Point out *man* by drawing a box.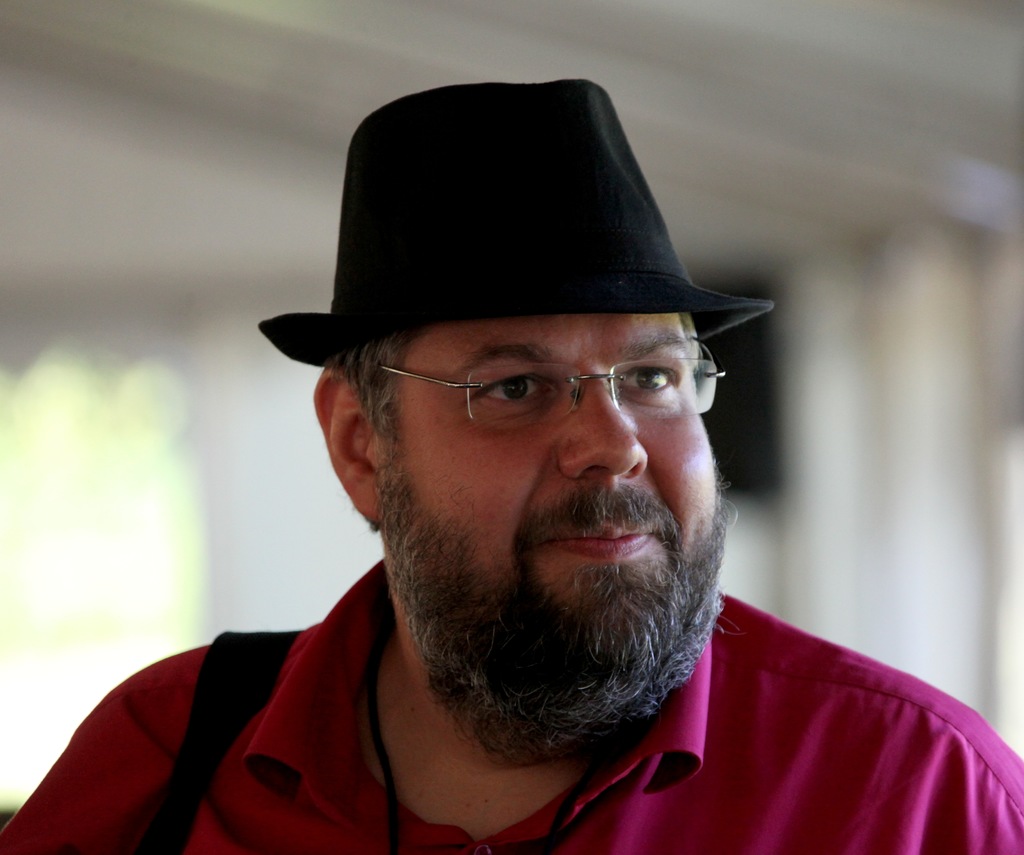
l=0, t=76, r=1023, b=854.
